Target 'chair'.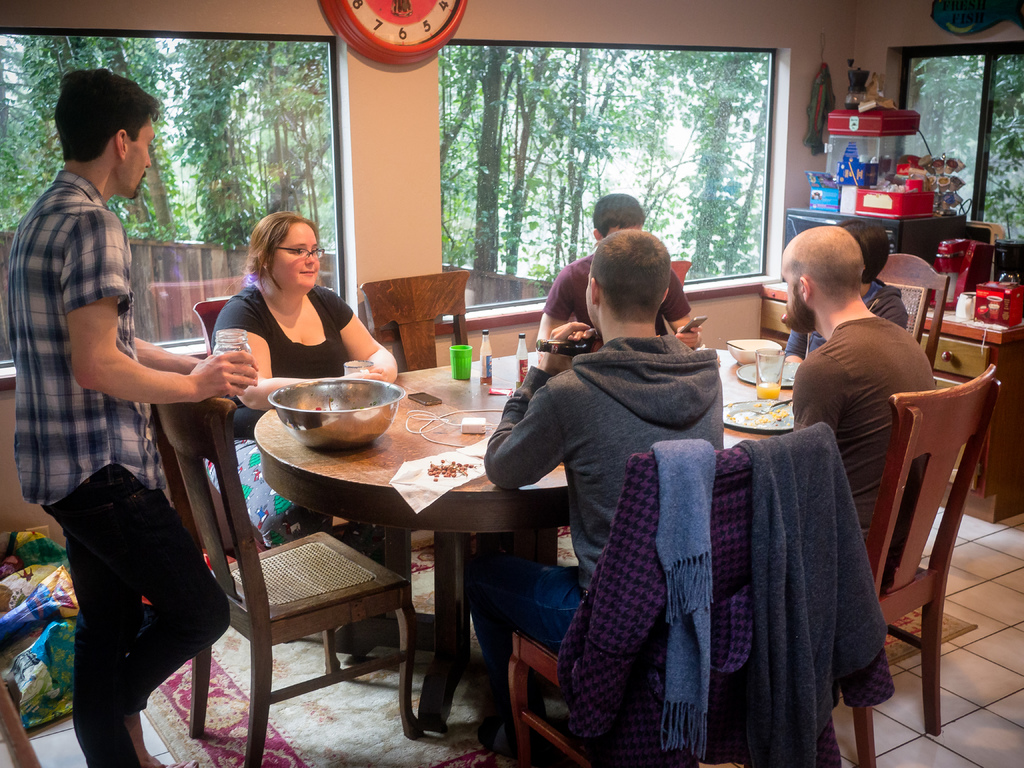
Target region: bbox=[149, 396, 426, 767].
